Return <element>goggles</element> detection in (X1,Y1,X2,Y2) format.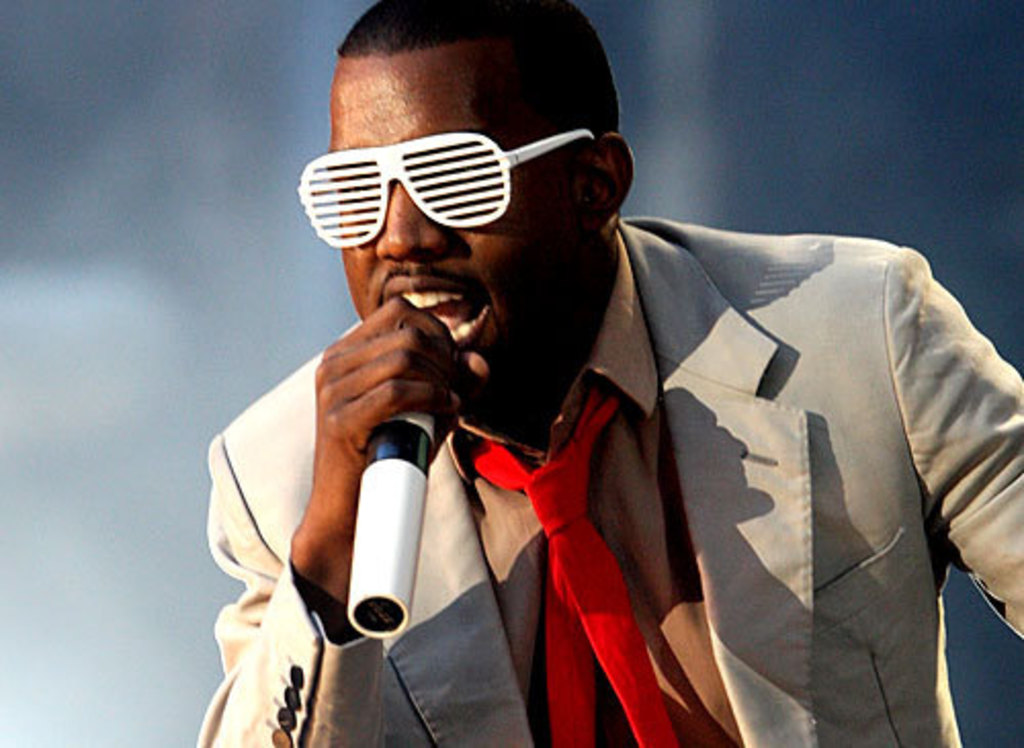
(328,105,616,242).
